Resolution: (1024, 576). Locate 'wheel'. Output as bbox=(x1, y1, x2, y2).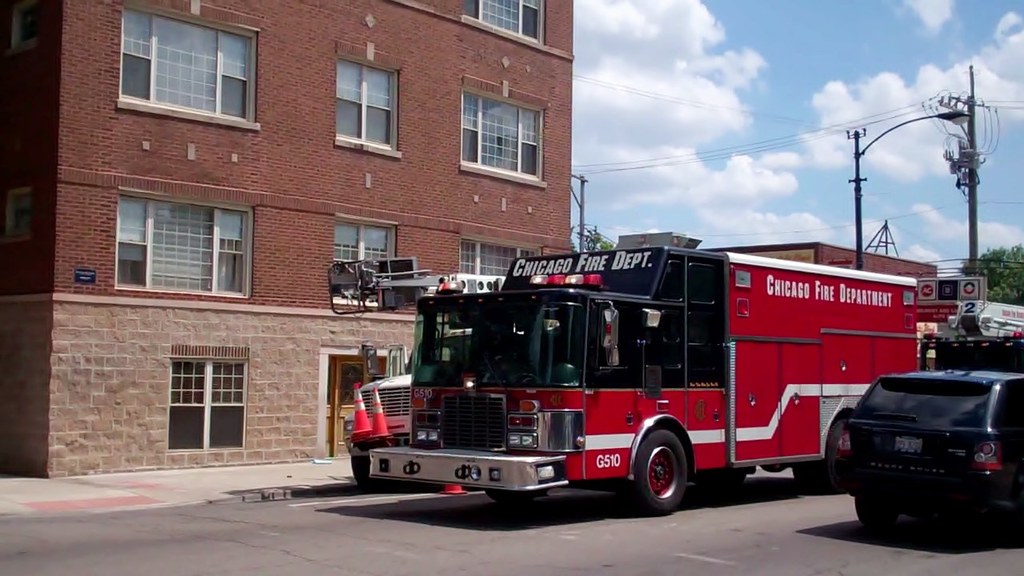
bbox=(854, 495, 898, 530).
